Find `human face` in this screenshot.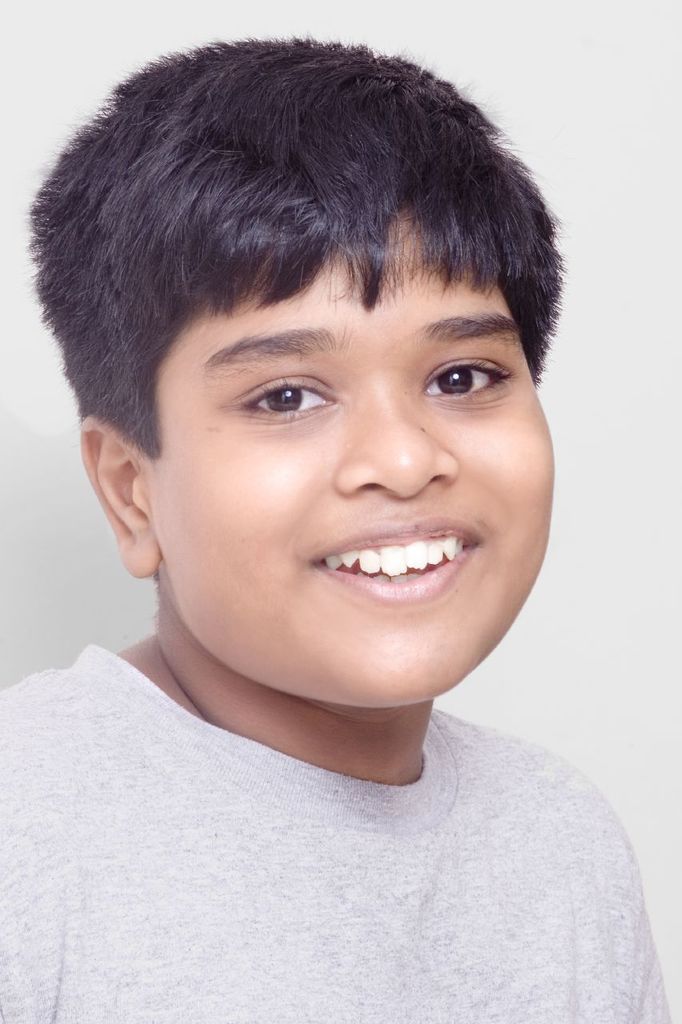
The bounding box for `human face` is {"x1": 142, "y1": 214, "x2": 559, "y2": 708}.
